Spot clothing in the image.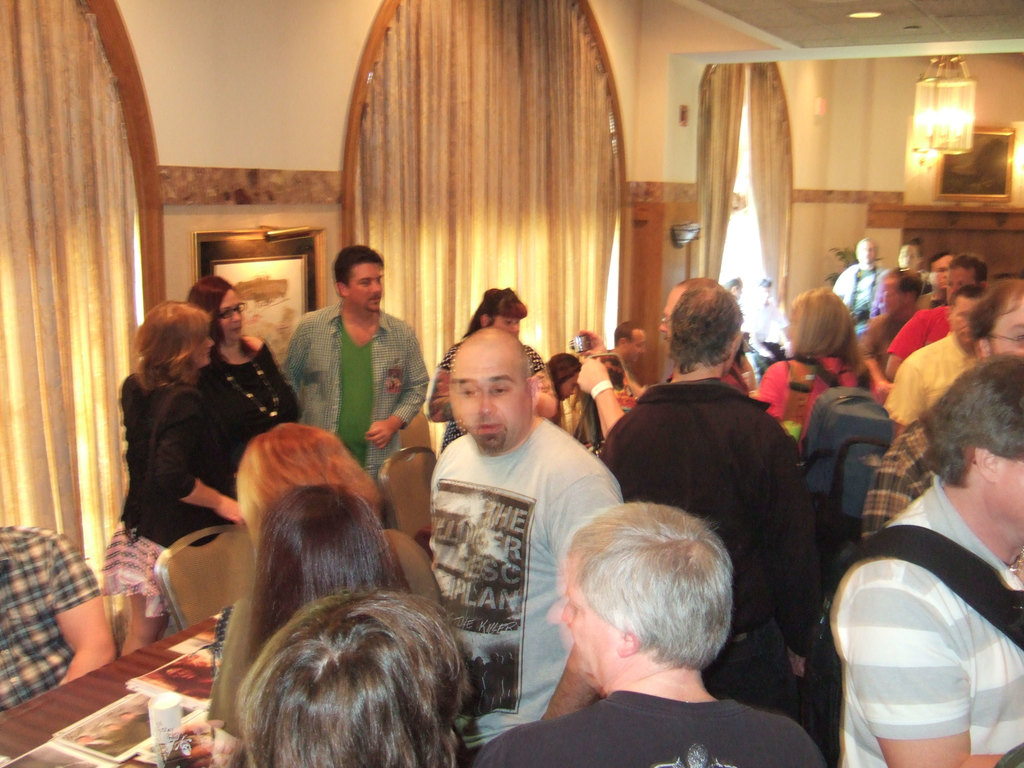
clothing found at [left=188, top=341, right=300, bottom=484].
